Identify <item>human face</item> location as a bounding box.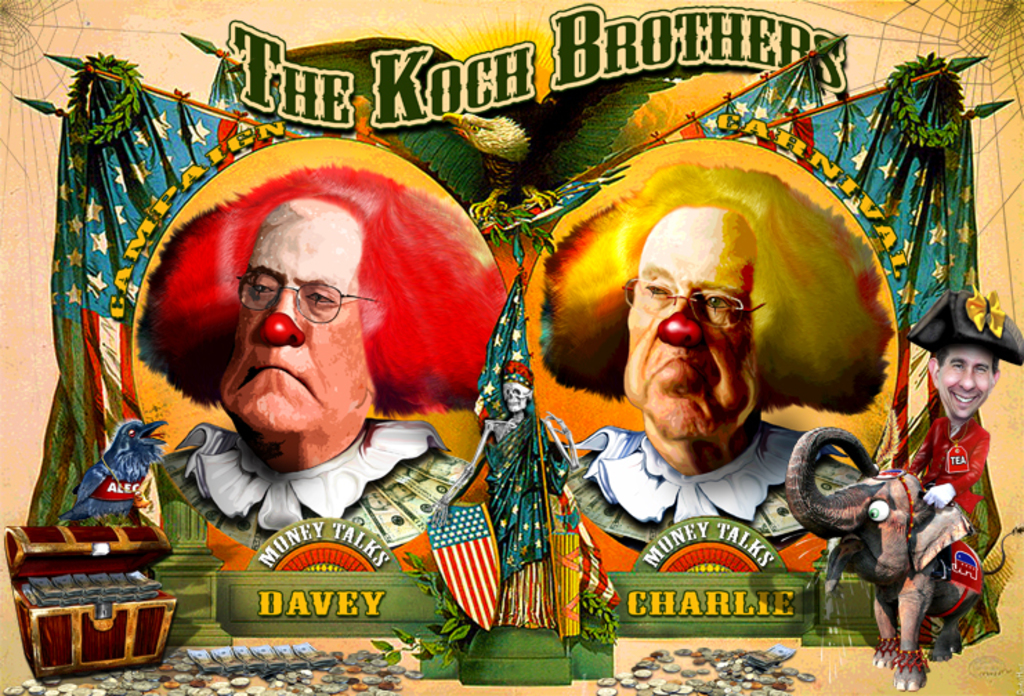
crop(620, 202, 764, 434).
